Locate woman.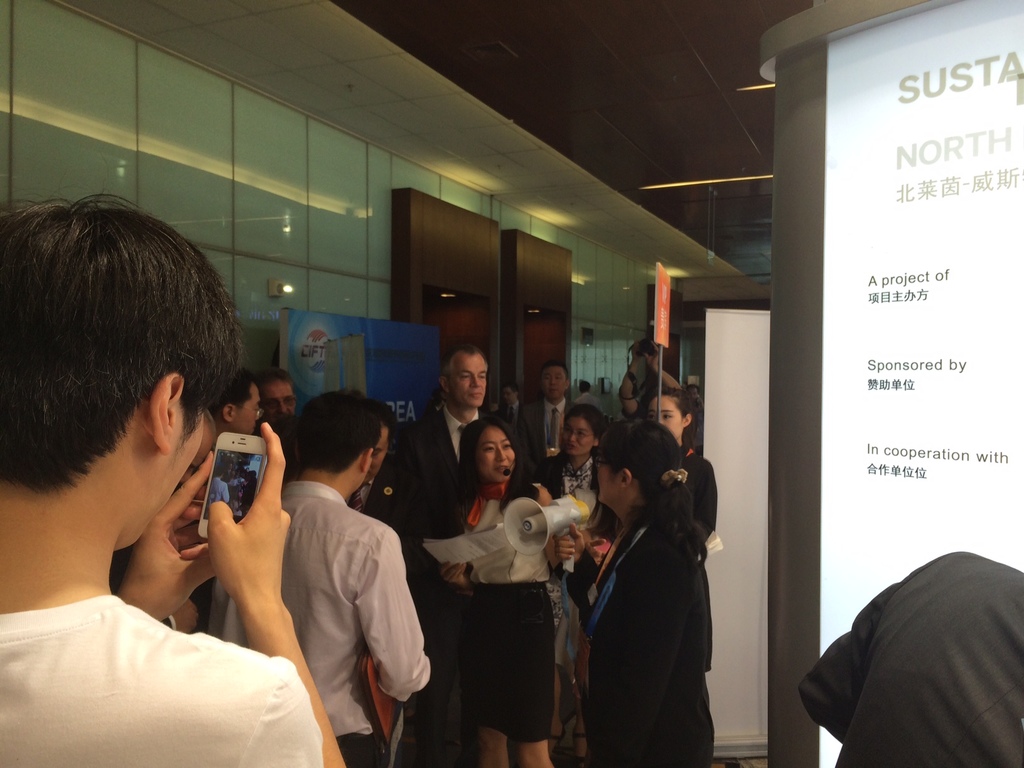
Bounding box: locate(431, 422, 574, 767).
